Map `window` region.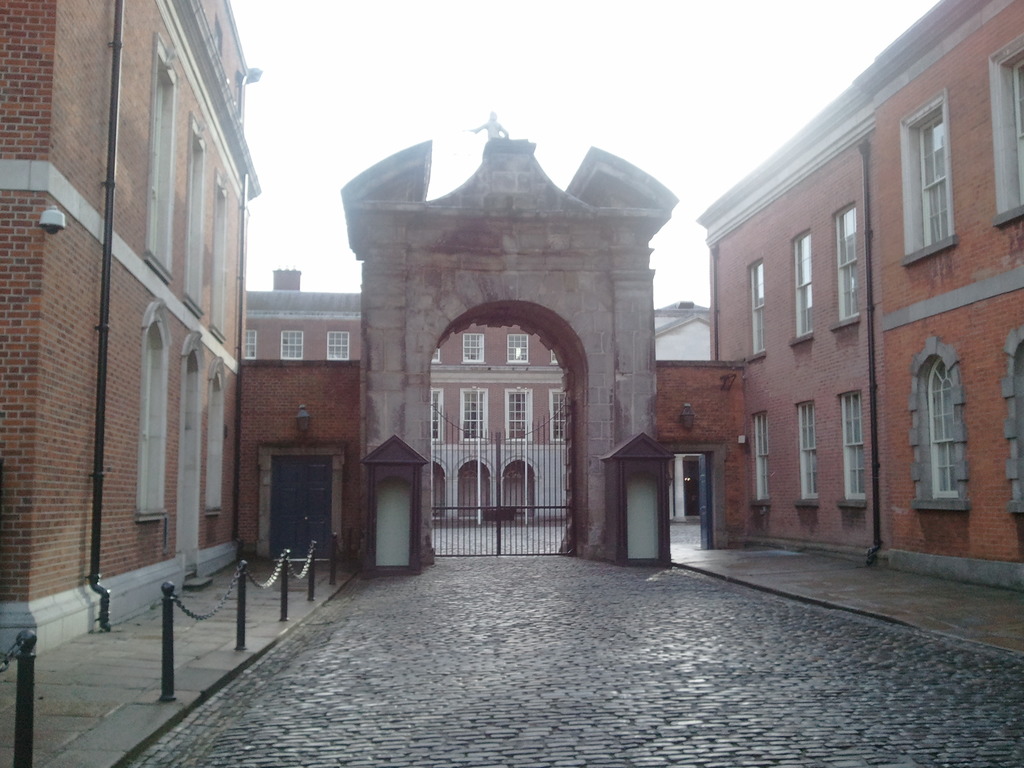
Mapped to box(430, 348, 439, 362).
